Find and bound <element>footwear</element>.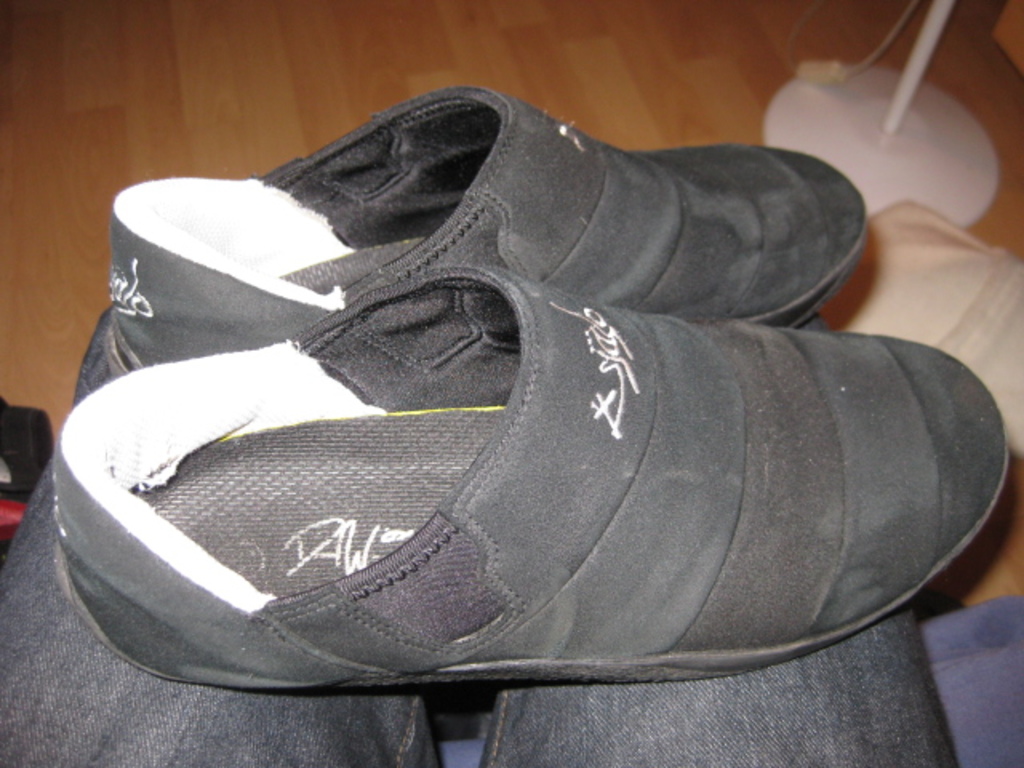
Bound: [77, 83, 867, 406].
